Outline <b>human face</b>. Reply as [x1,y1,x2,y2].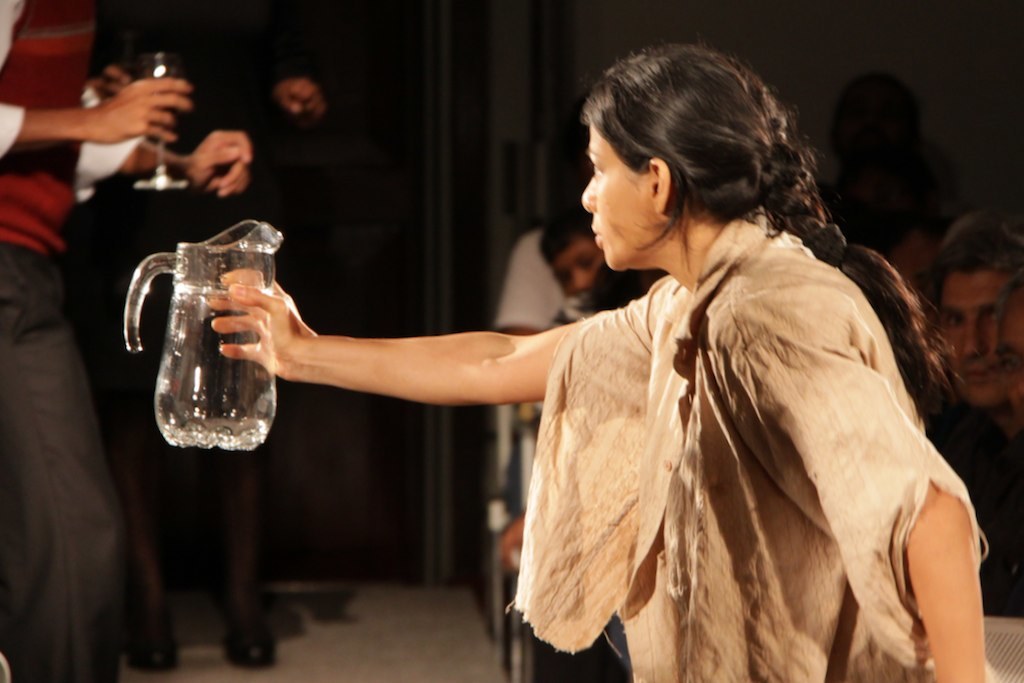
[995,300,1023,441].
